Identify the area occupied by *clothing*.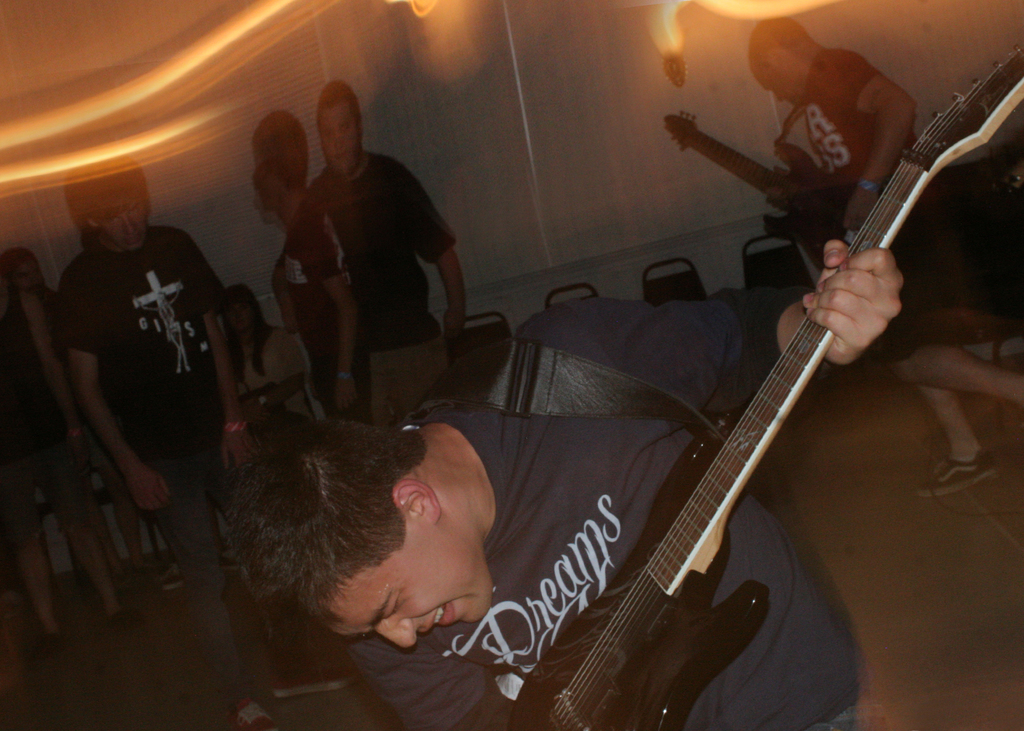
Area: (339,288,847,730).
